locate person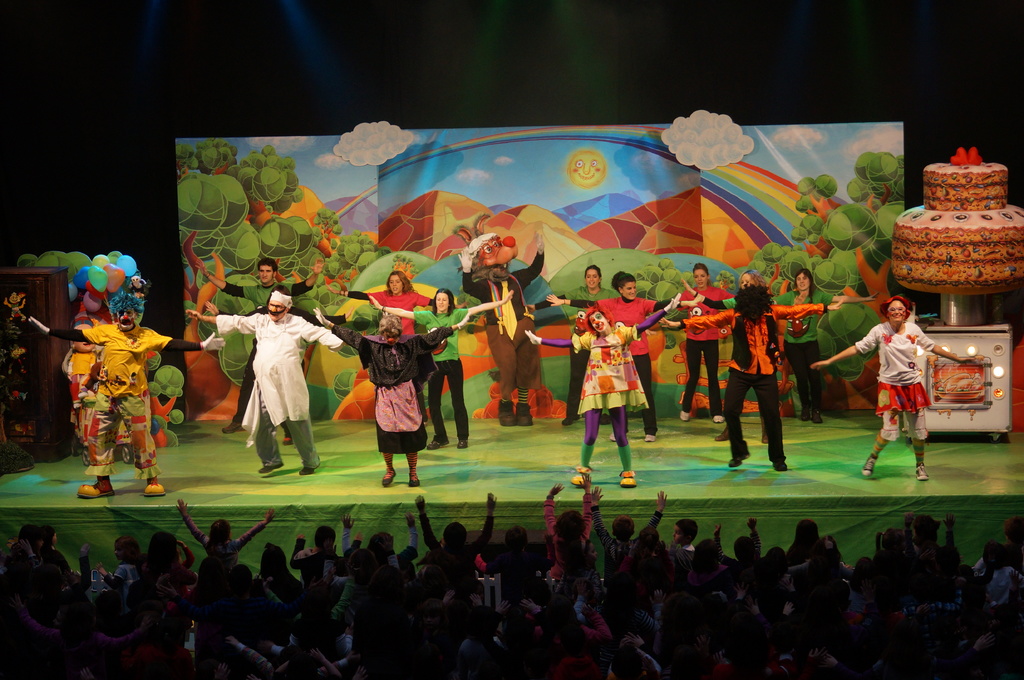
519:292:680:486
